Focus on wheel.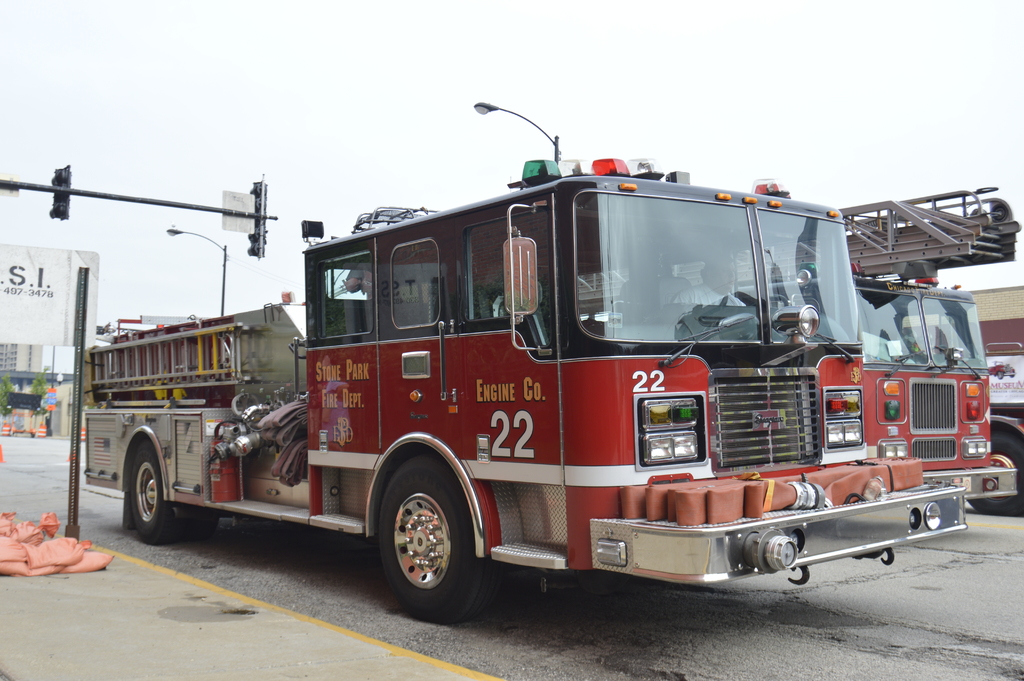
Focused at bbox=[967, 438, 1023, 514].
